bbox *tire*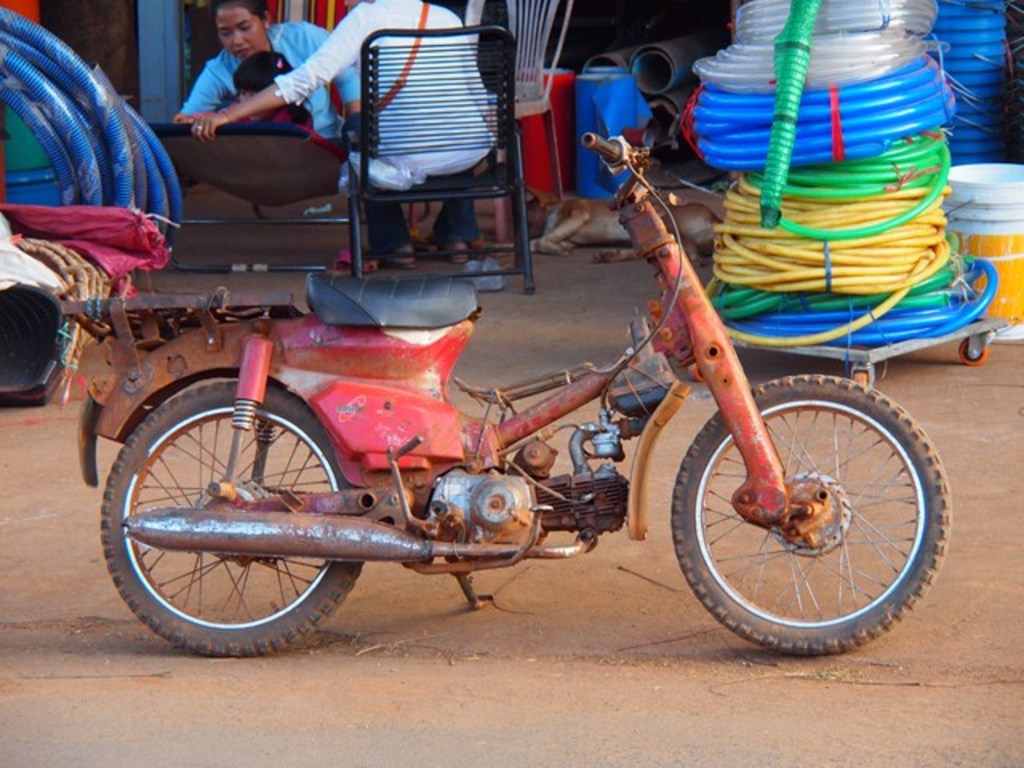
[642, 363, 958, 659]
